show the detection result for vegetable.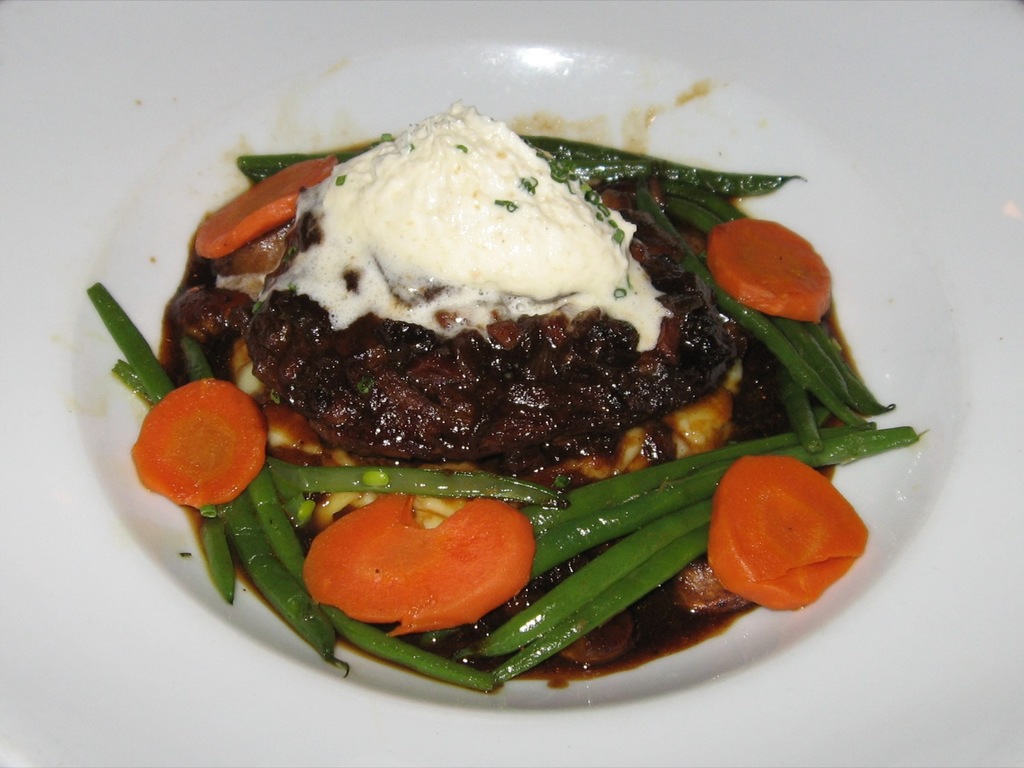
{"x1": 305, "y1": 488, "x2": 551, "y2": 634}.
